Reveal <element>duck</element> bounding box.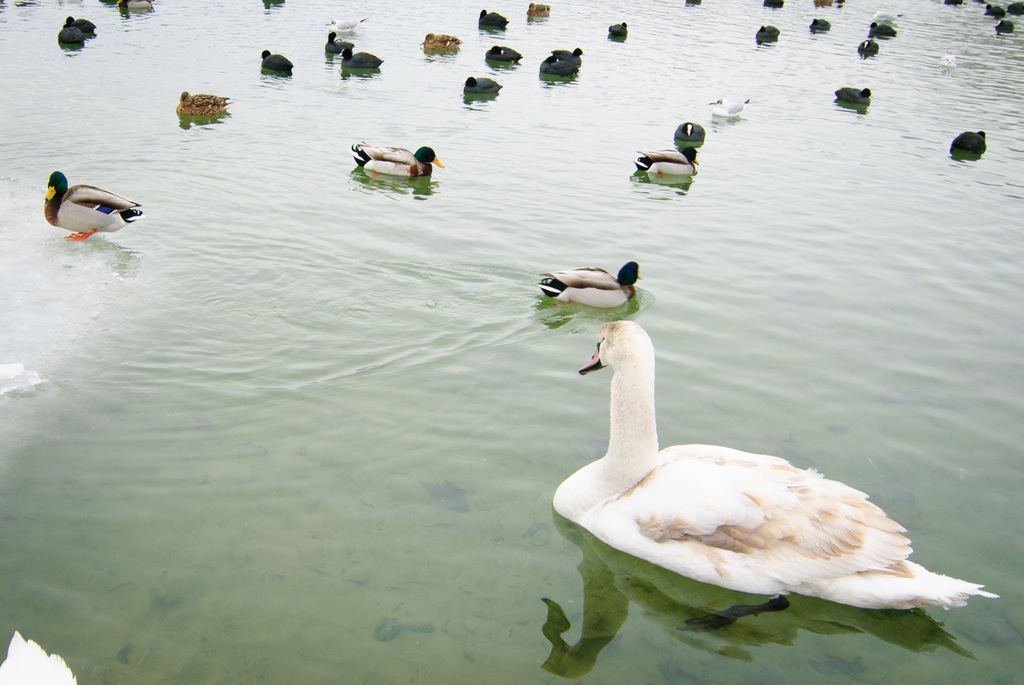
Revealed: (351, 148, 446, 174).
